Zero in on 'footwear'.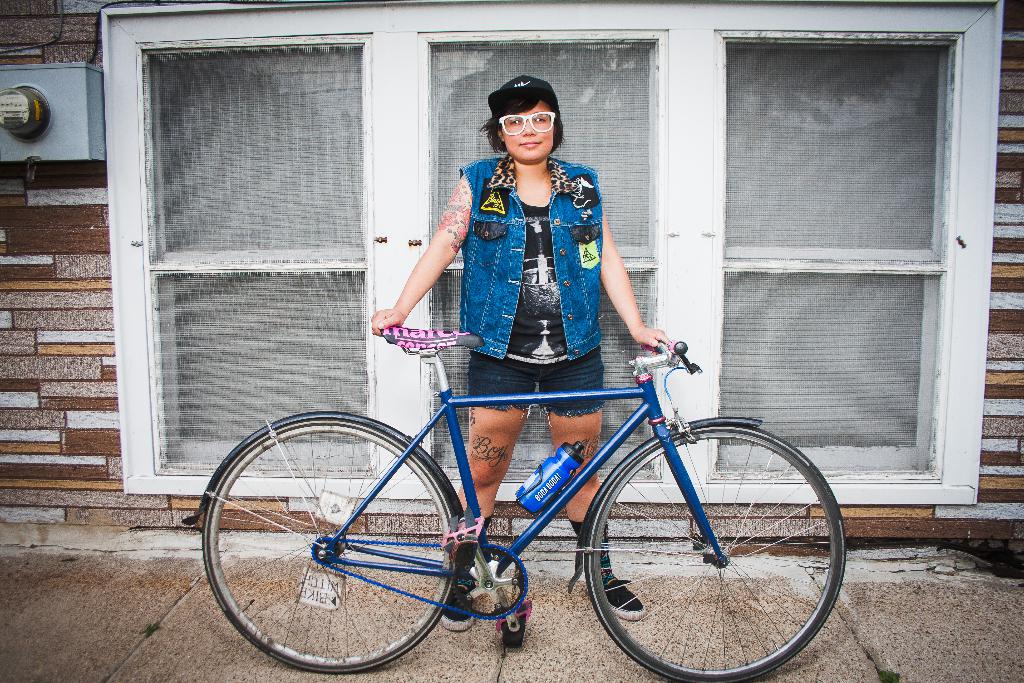
Zeroed in: x1=438, y1=567, x2=474, y2=635.
